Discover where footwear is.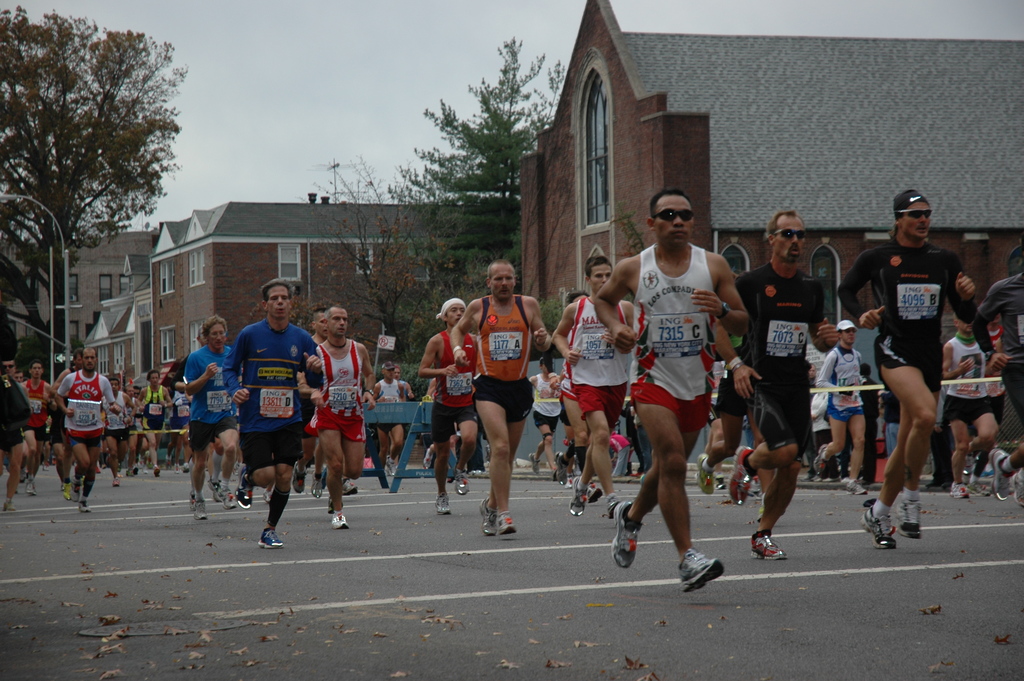
Discovered at <box>232,469,250,511</box>.
